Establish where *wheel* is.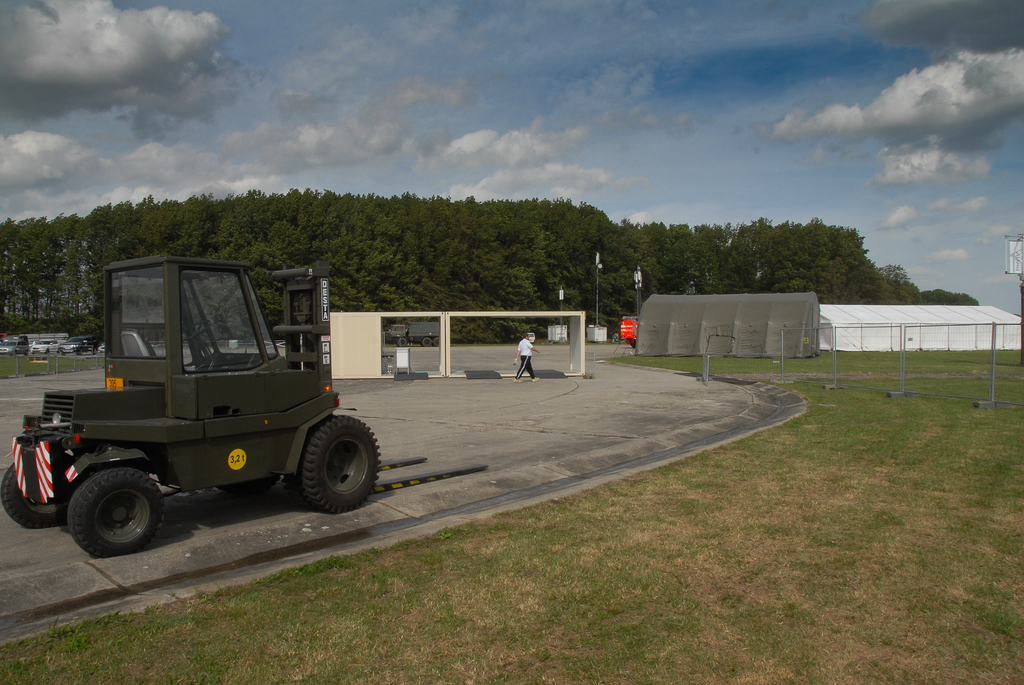
Established at 179/316/212/342.
